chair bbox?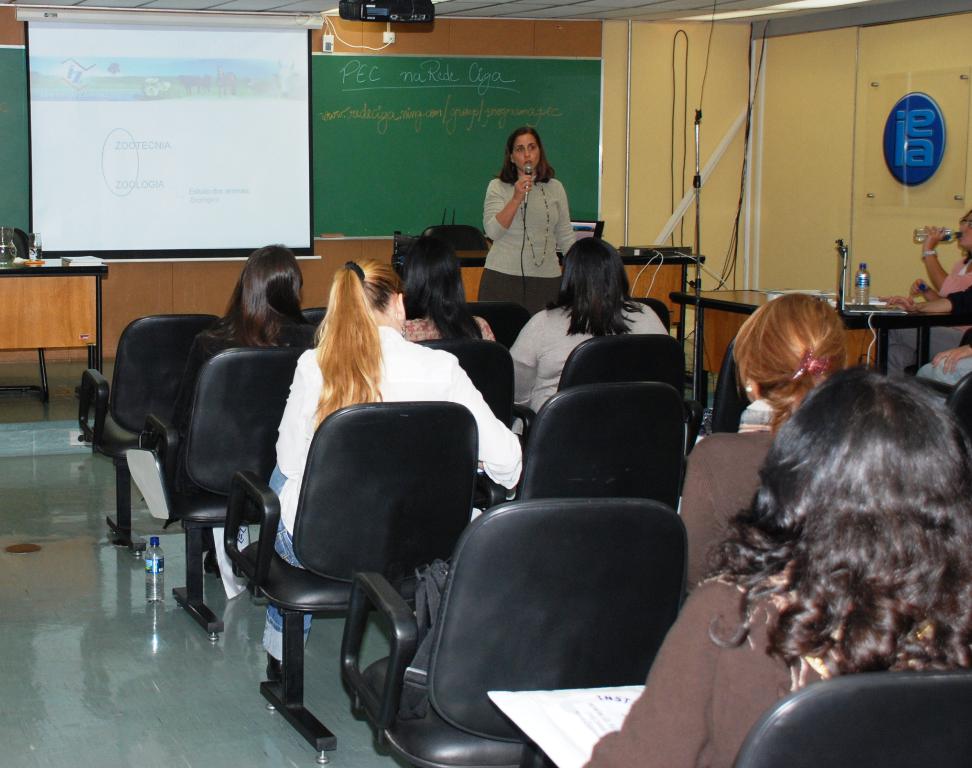
x1=302 y1=308 x2=331 y2=330
